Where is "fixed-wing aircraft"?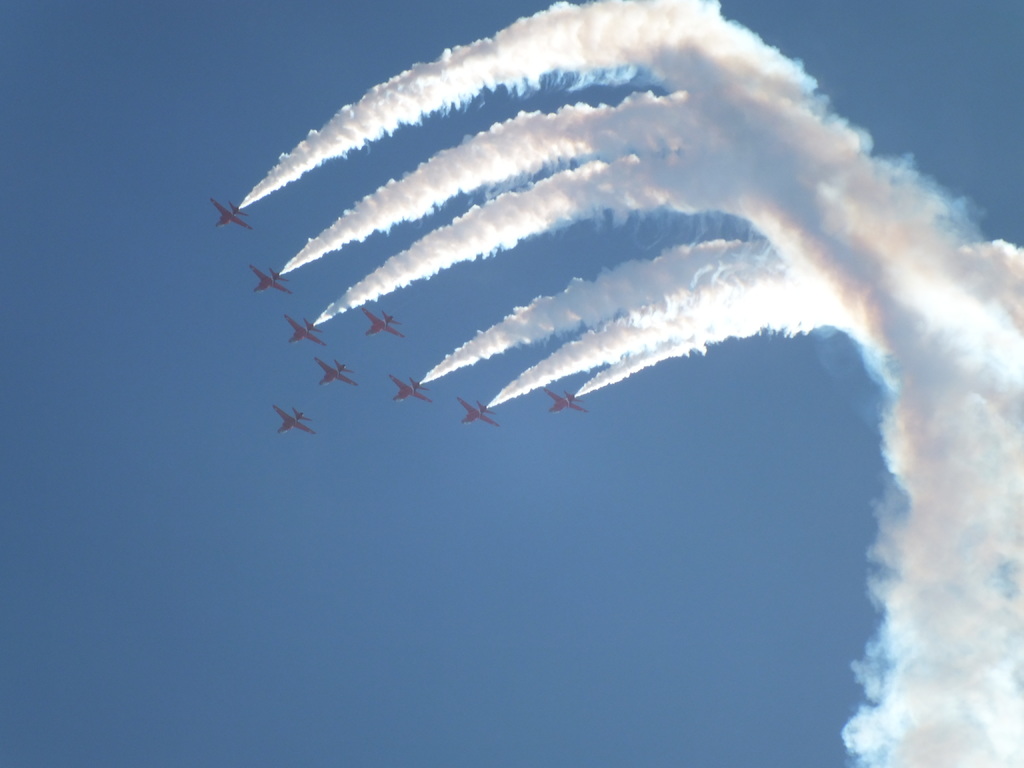
250:262:291:298.
